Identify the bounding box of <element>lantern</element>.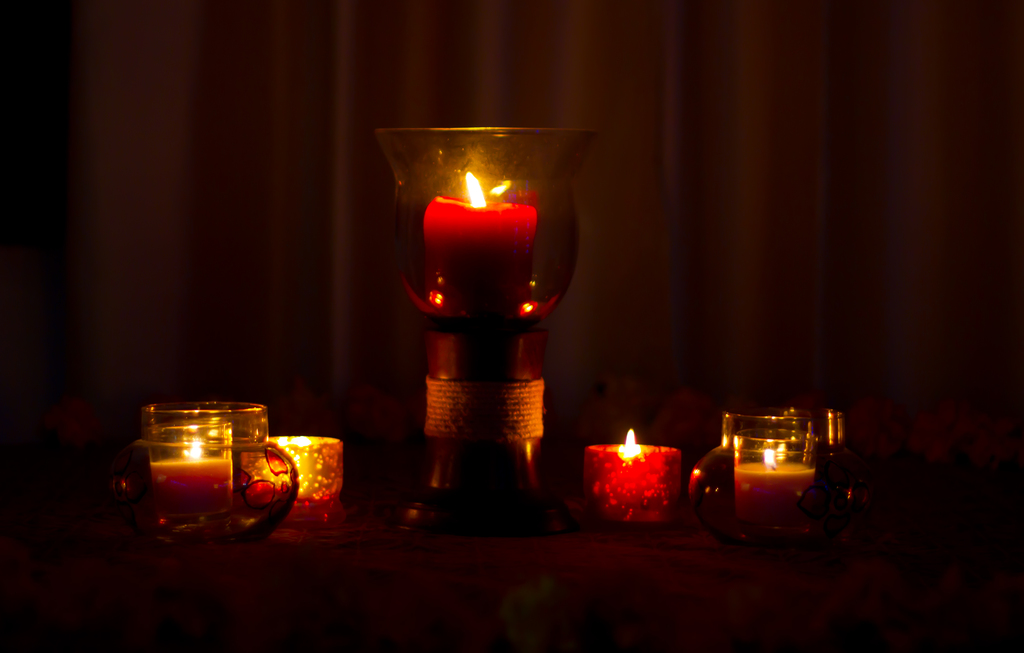
[x1=370, y1=111, x2=586, y2=475].
